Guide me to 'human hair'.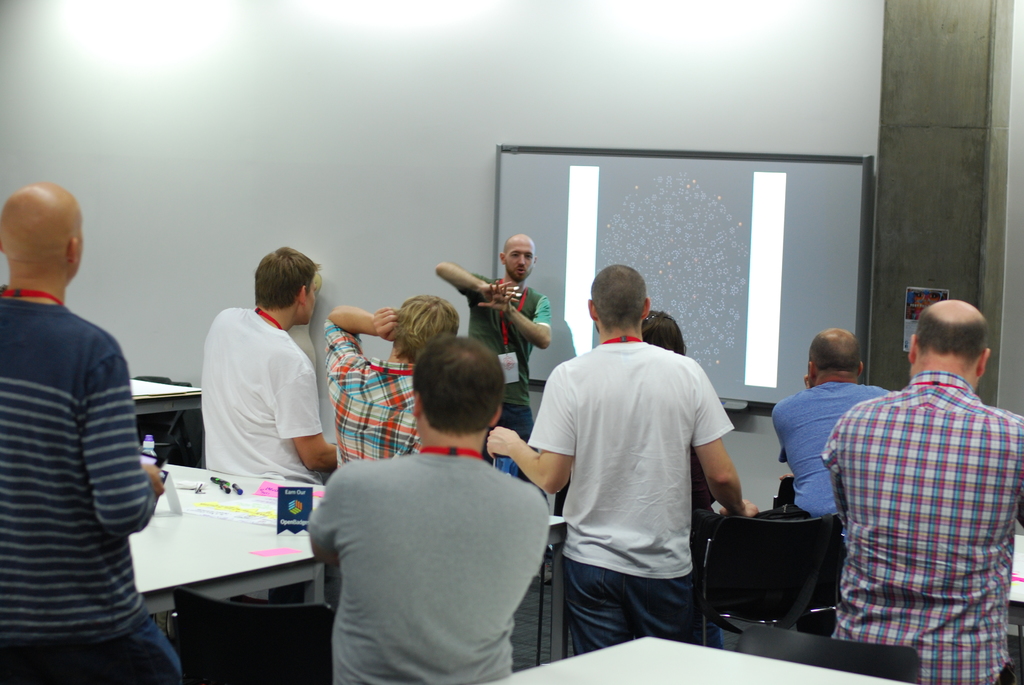
Guidance: BBox(588, 264, 648, 326).
